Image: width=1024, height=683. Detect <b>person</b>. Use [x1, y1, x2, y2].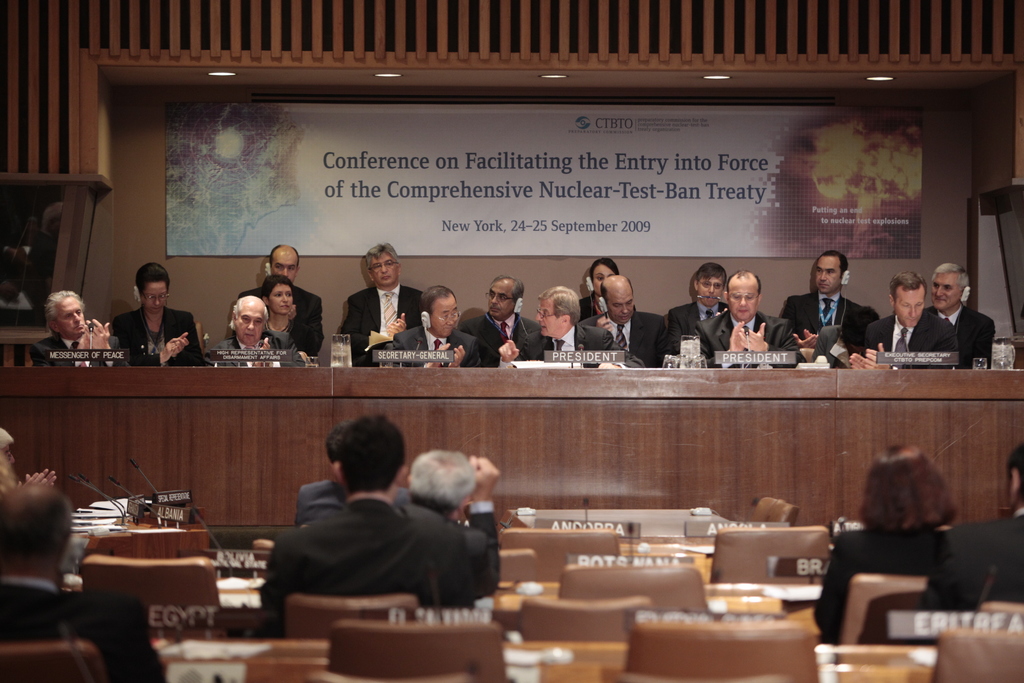
[242, 247, 331, 349].
